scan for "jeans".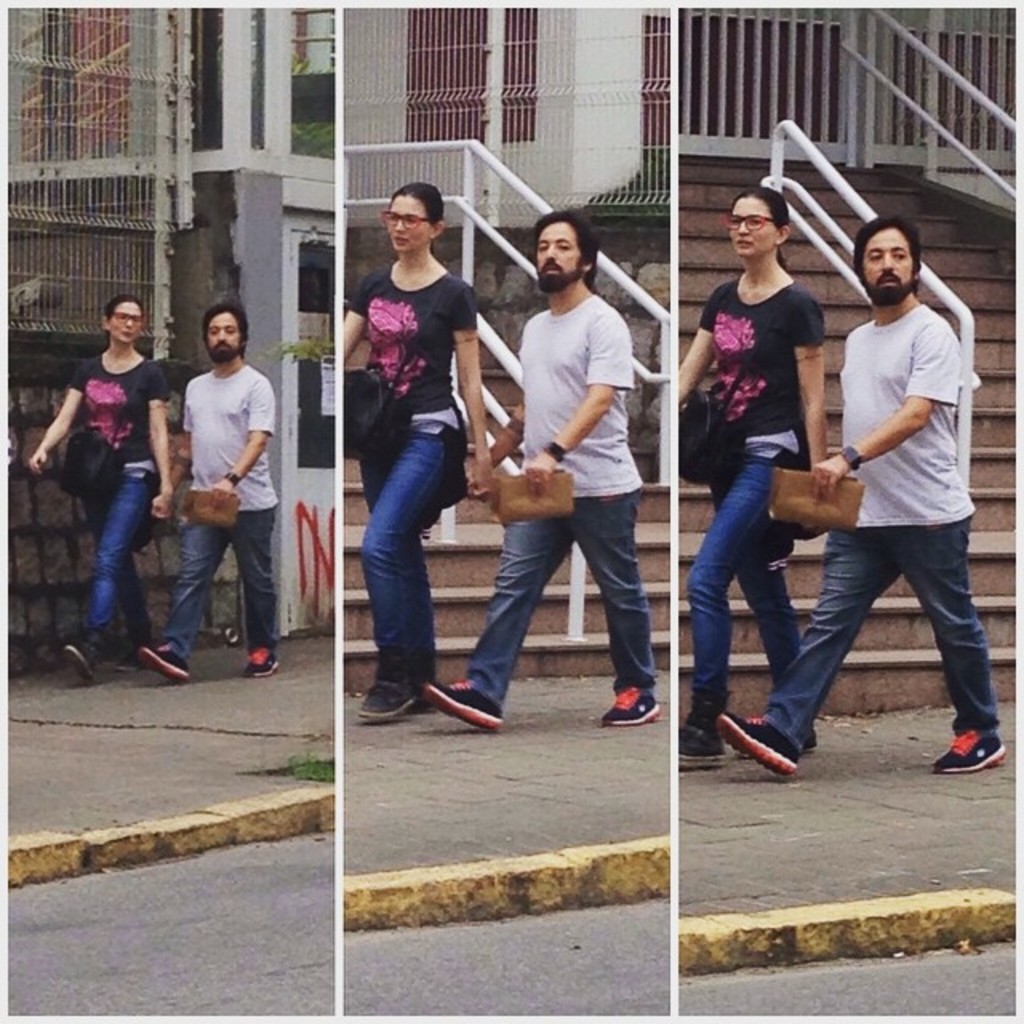
Scan result: [750,491,992,760].
